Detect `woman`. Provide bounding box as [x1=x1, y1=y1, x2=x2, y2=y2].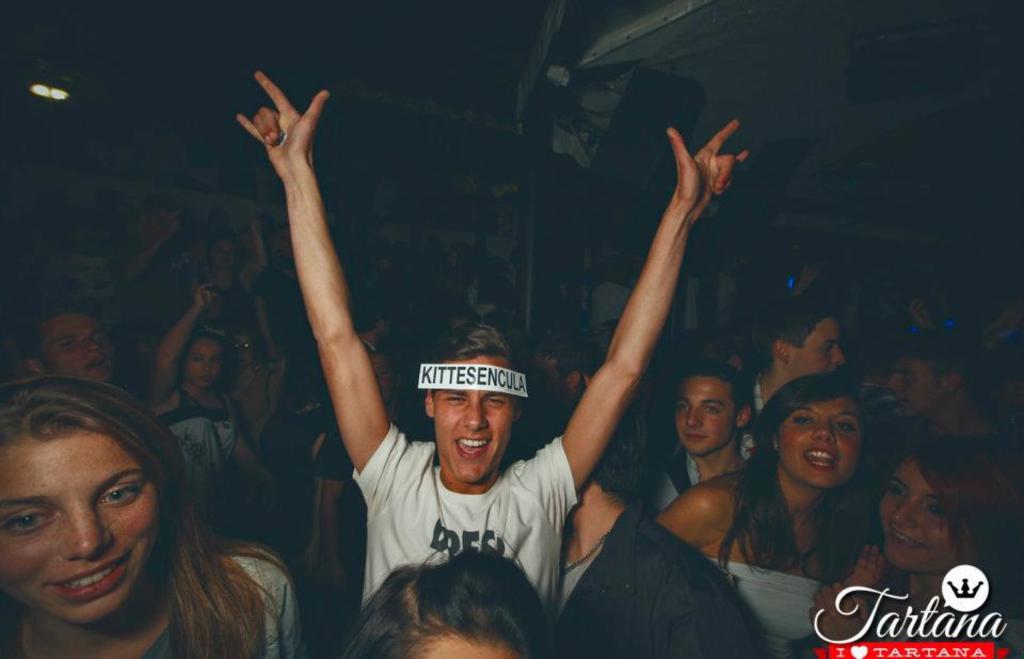
[x1=337, y1=540, x2=565, y2=658].
